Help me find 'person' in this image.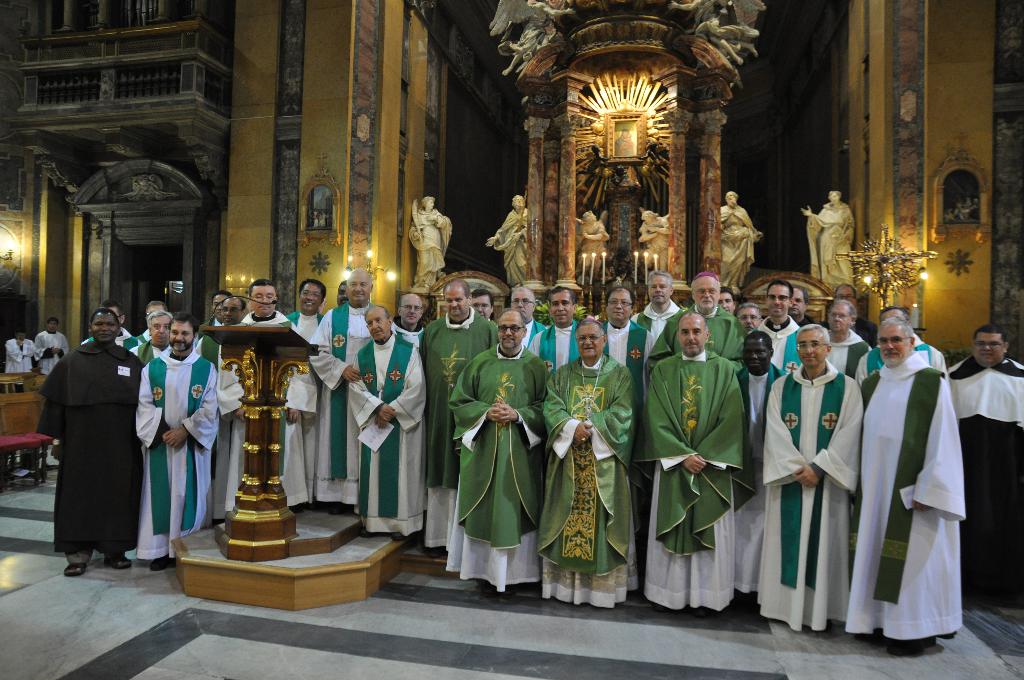
Found it: 412:197:451:289.
